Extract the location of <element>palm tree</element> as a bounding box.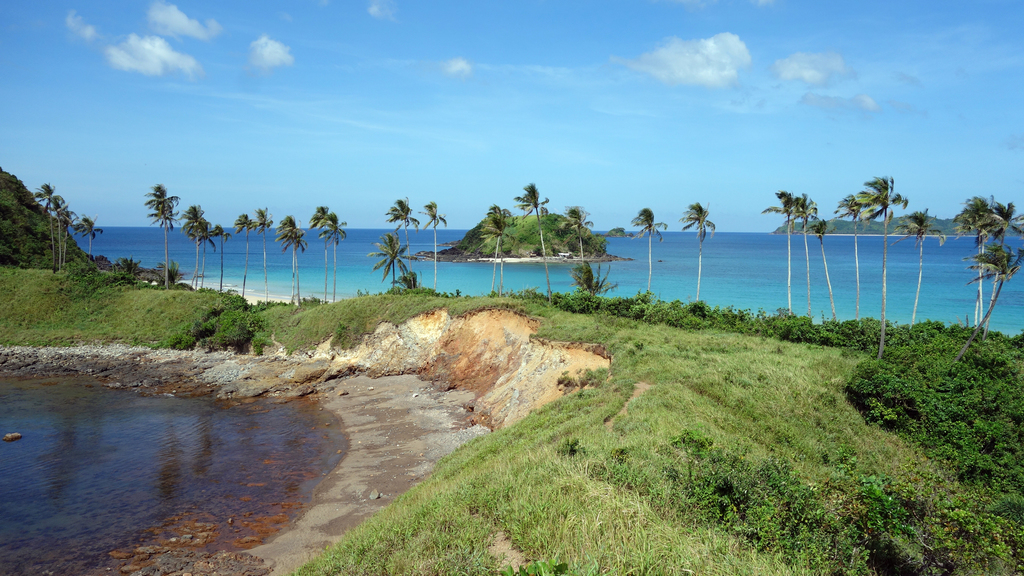
locate(807, 216, 838, 308).
